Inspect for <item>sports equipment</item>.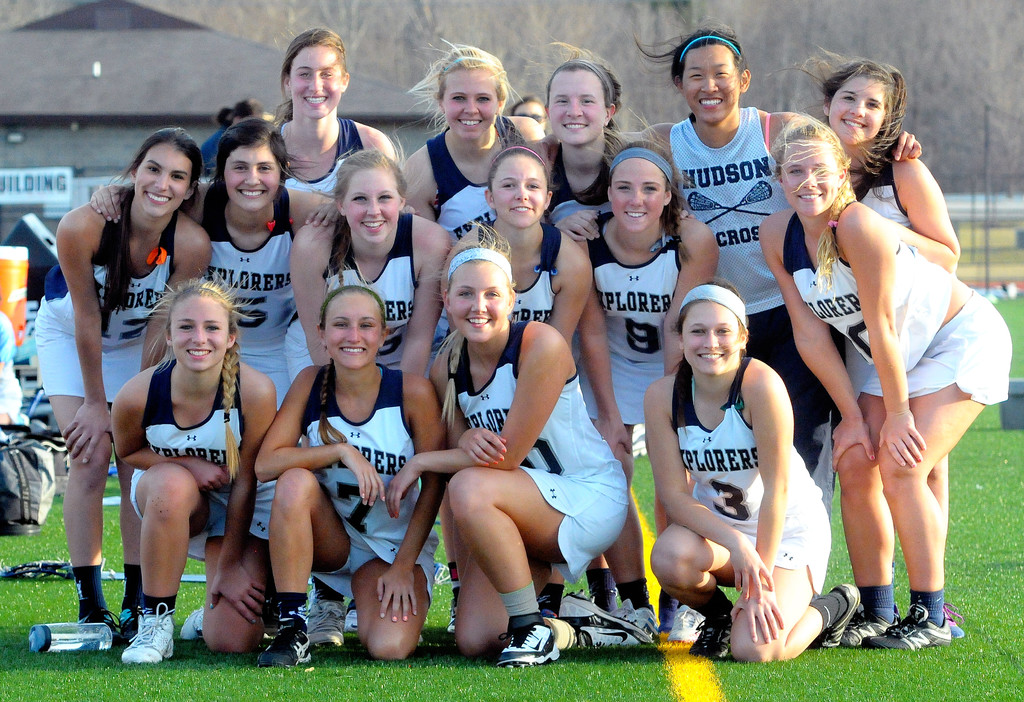
Inspection: select_region(120, 596, 177, 669).
